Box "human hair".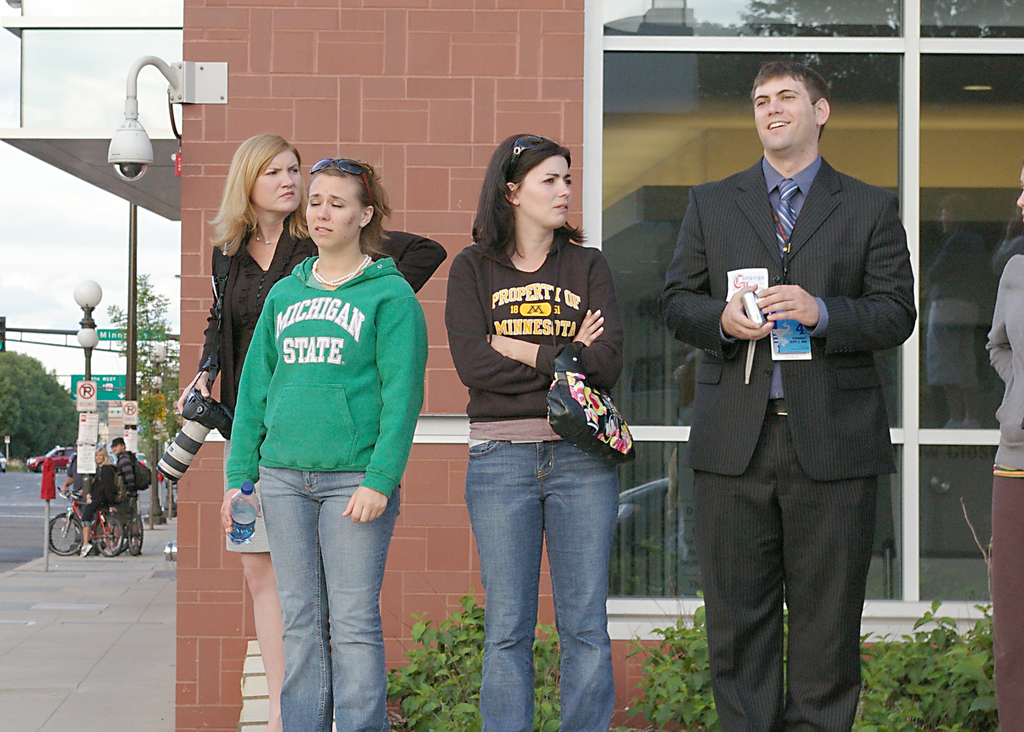
box(750, 58, 829, 140).
